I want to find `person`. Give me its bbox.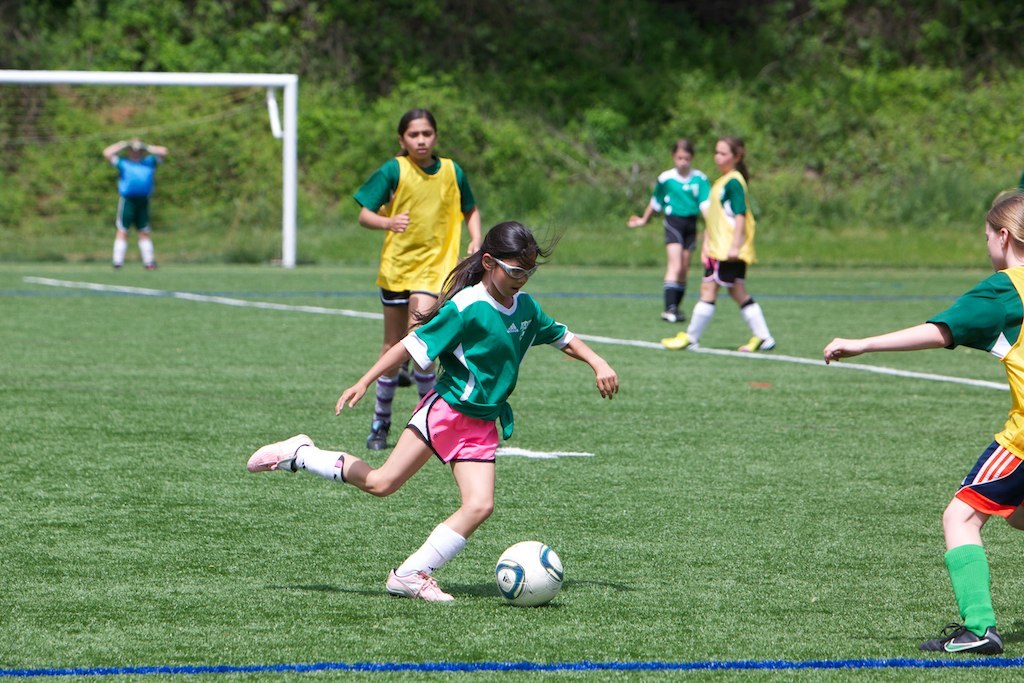
[354,112,475,394].
